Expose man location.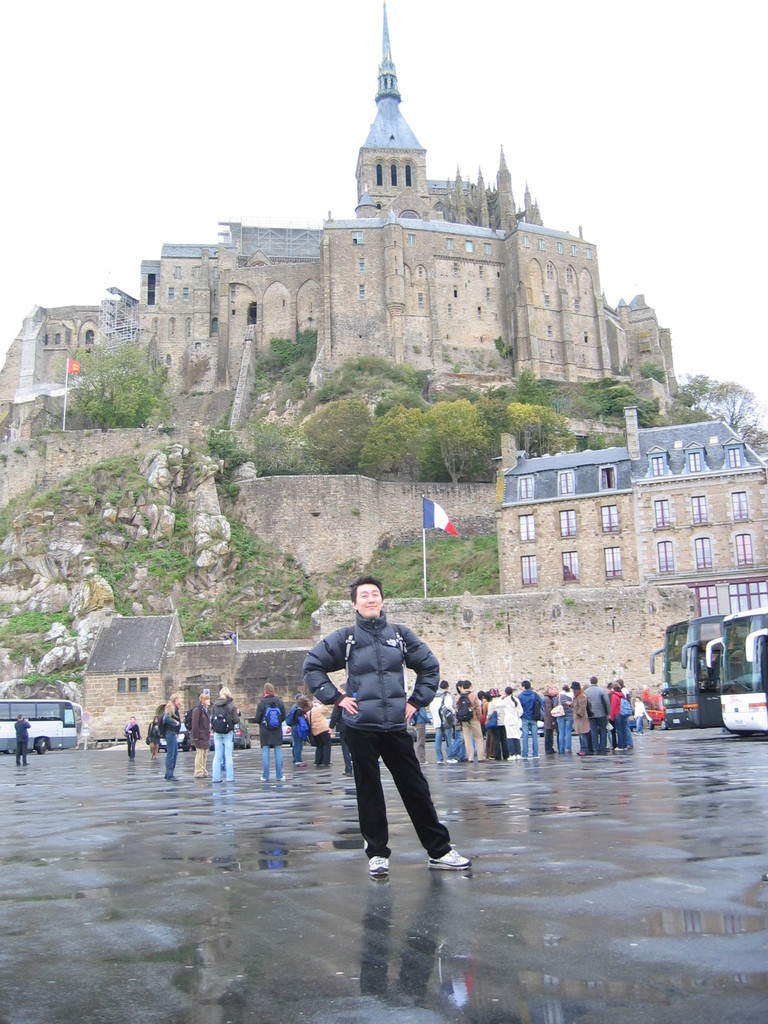
Exposed at <region>582, 676, 612, 756</region>.
